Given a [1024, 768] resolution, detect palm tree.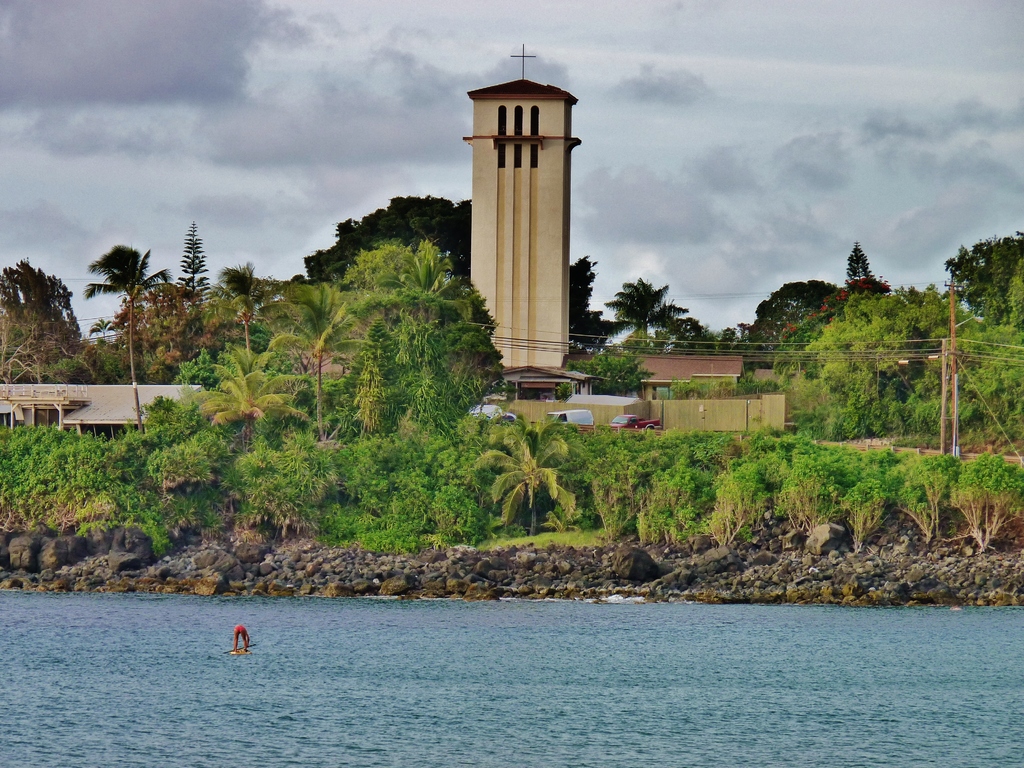
box=[257, 285, 369, 436].
